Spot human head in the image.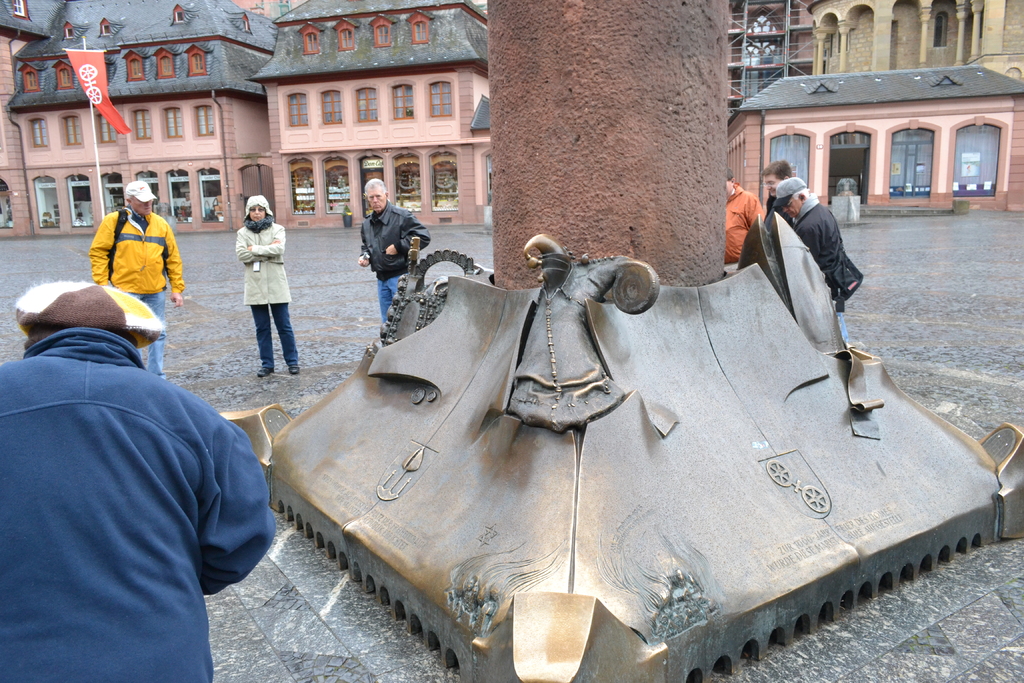
human head found at Rect(723, 172, 734, 198).
